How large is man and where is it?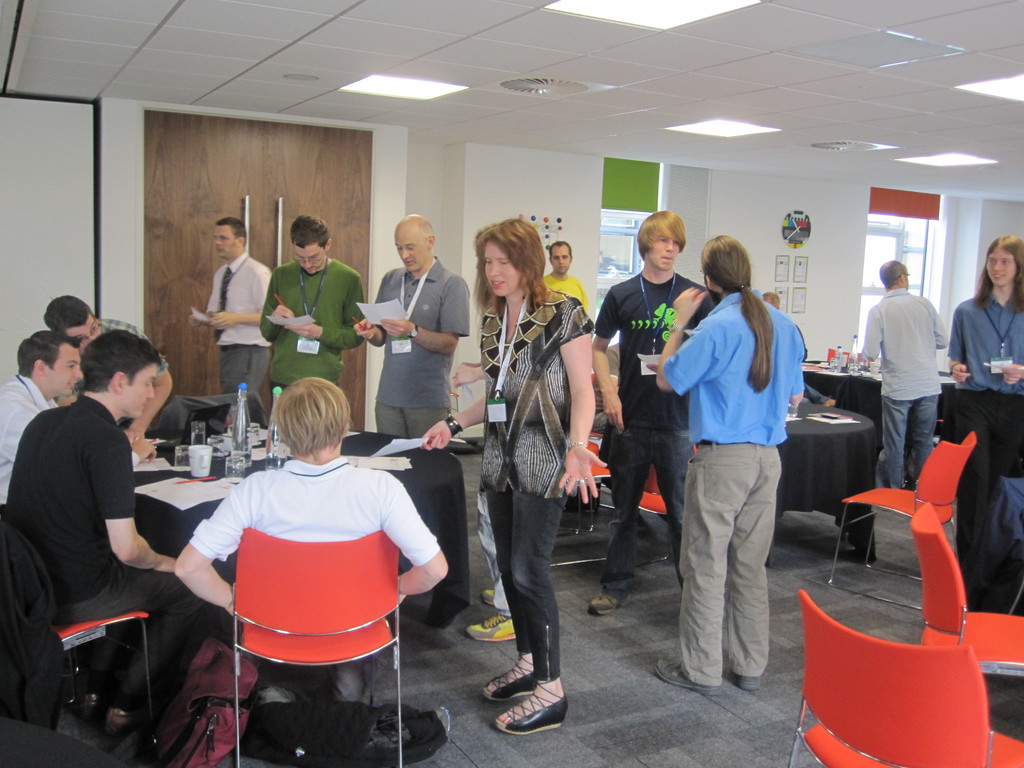
Bounding box: select_region(0, 331, 84, 502).
